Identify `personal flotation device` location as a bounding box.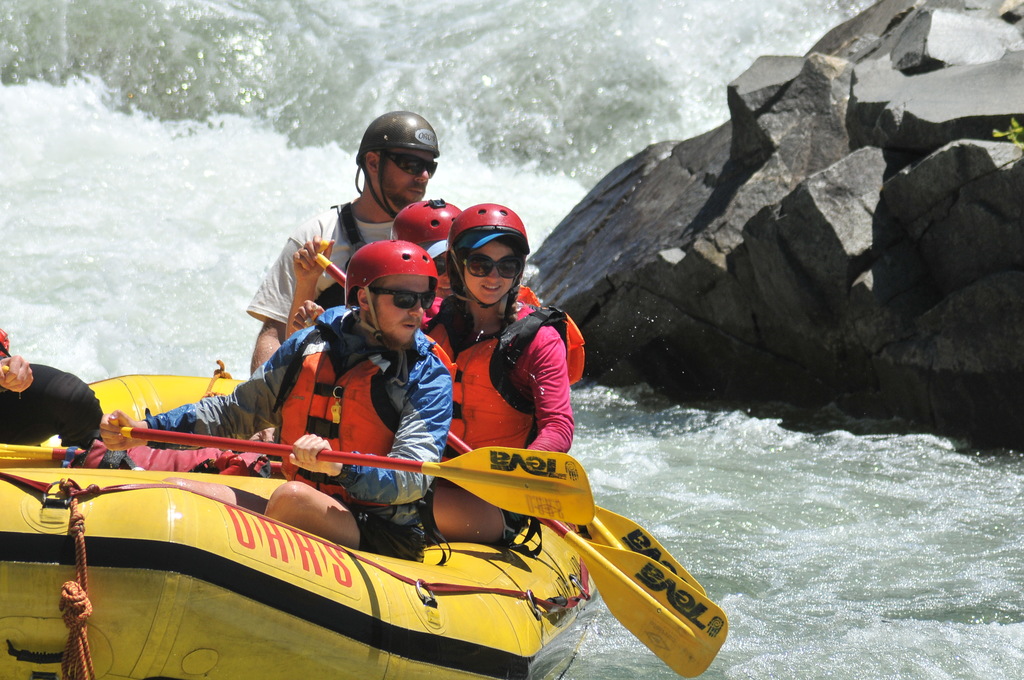
{"x1": 420, "y1": 299, "x2": 596, "y2": 478}.
